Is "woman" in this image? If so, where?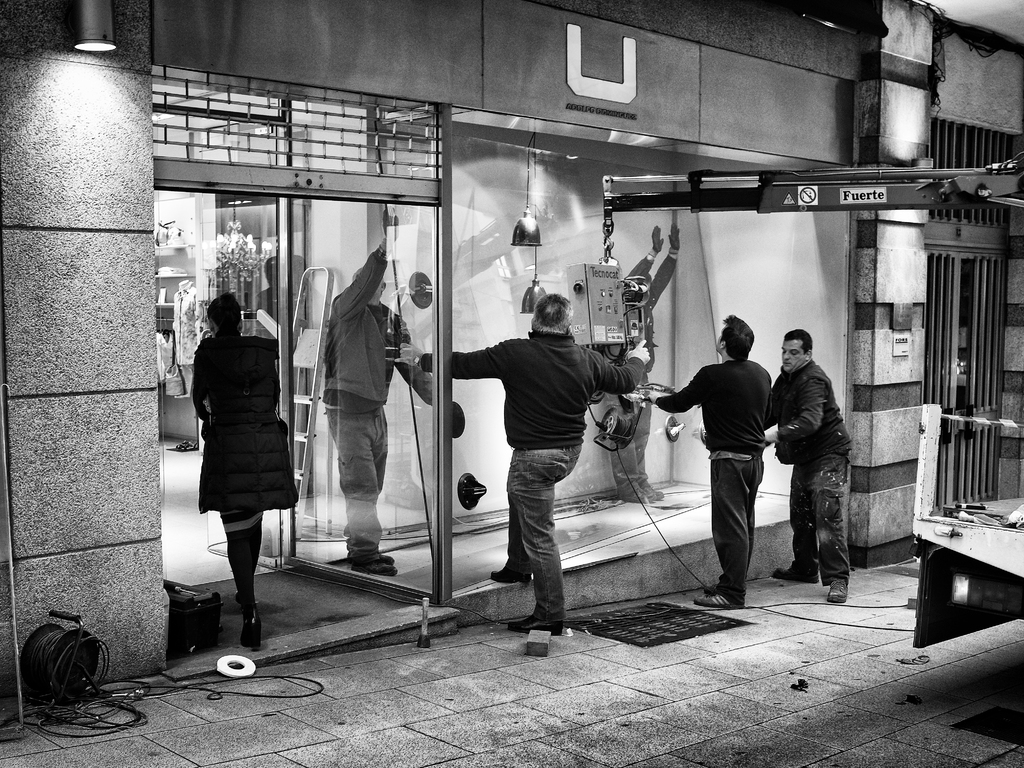
Yes, at [177, 287, 294, 625].
